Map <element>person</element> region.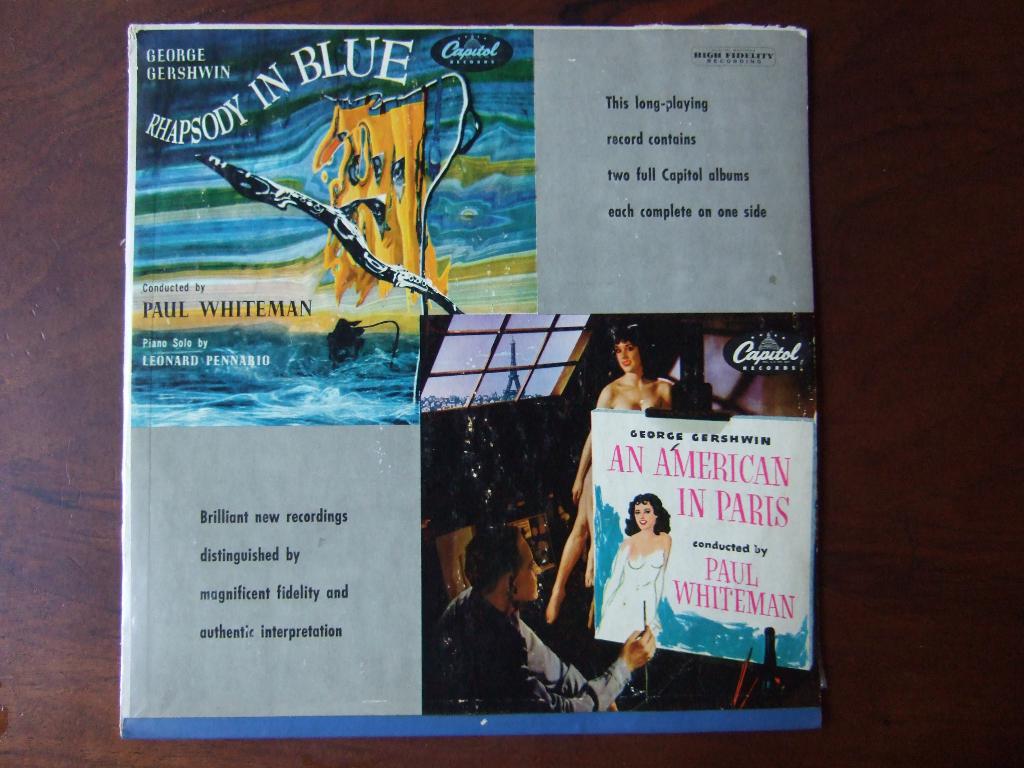
Mapped to 573:318:704:502.
